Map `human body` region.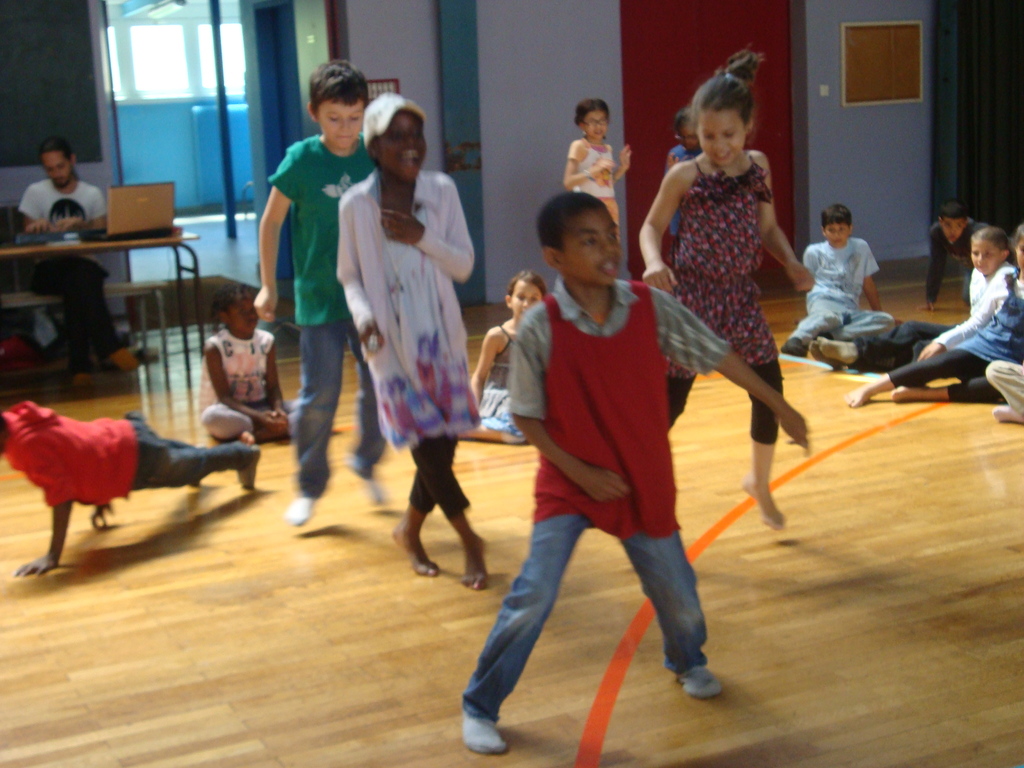
Mapped to [left=639, top=145, right=805, bottom=526].
